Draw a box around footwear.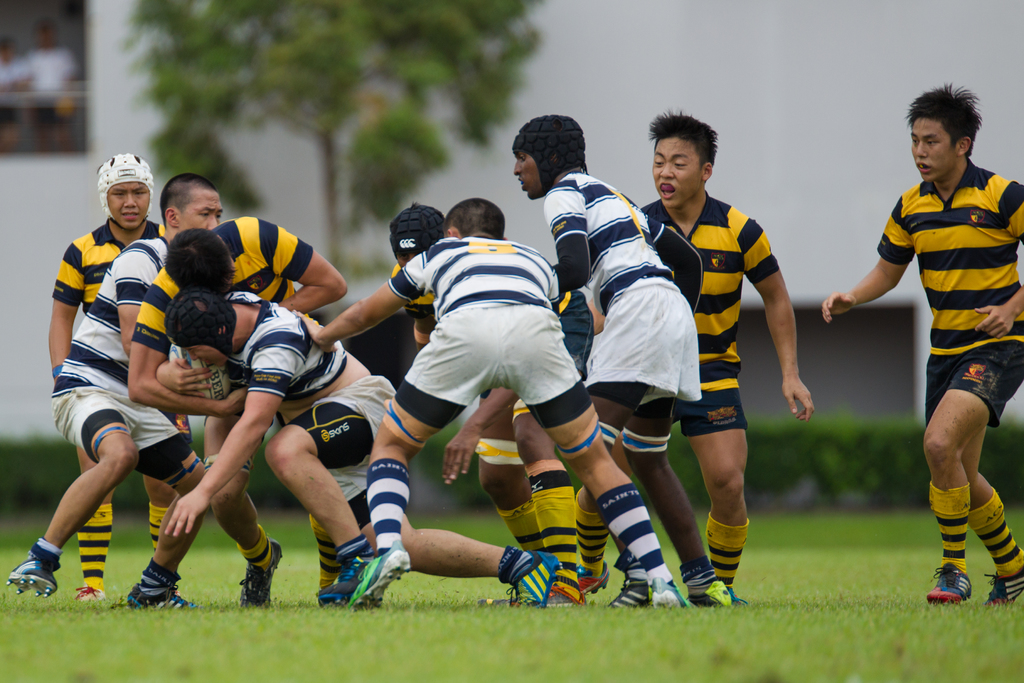
box=[927, 562, 977, 607].
